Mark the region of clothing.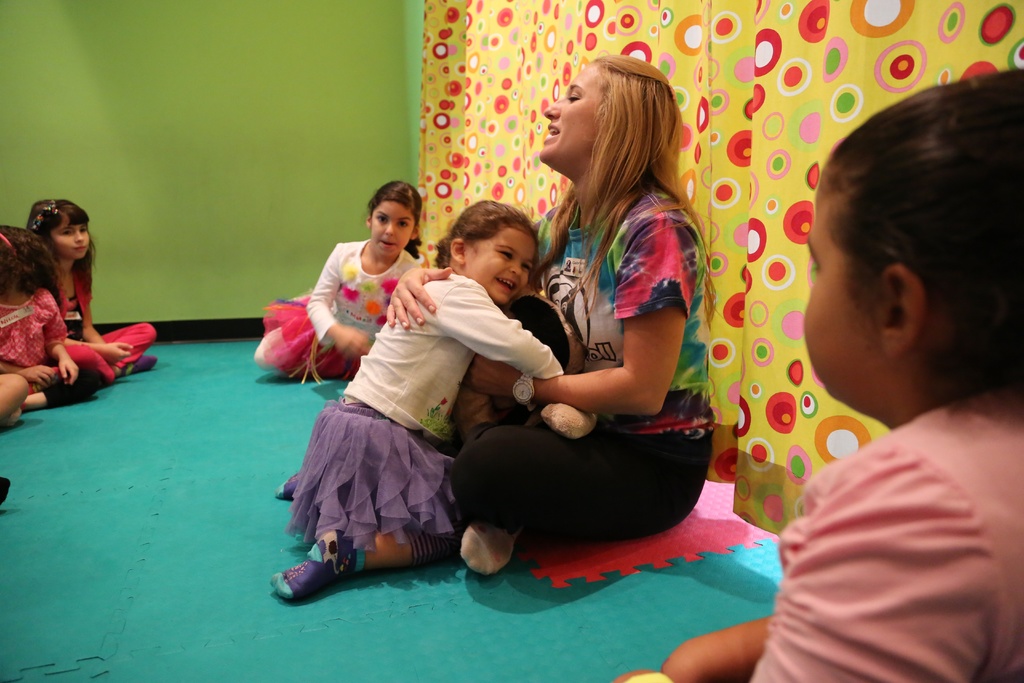
Region: BBox(60, 265, 166, 378).
